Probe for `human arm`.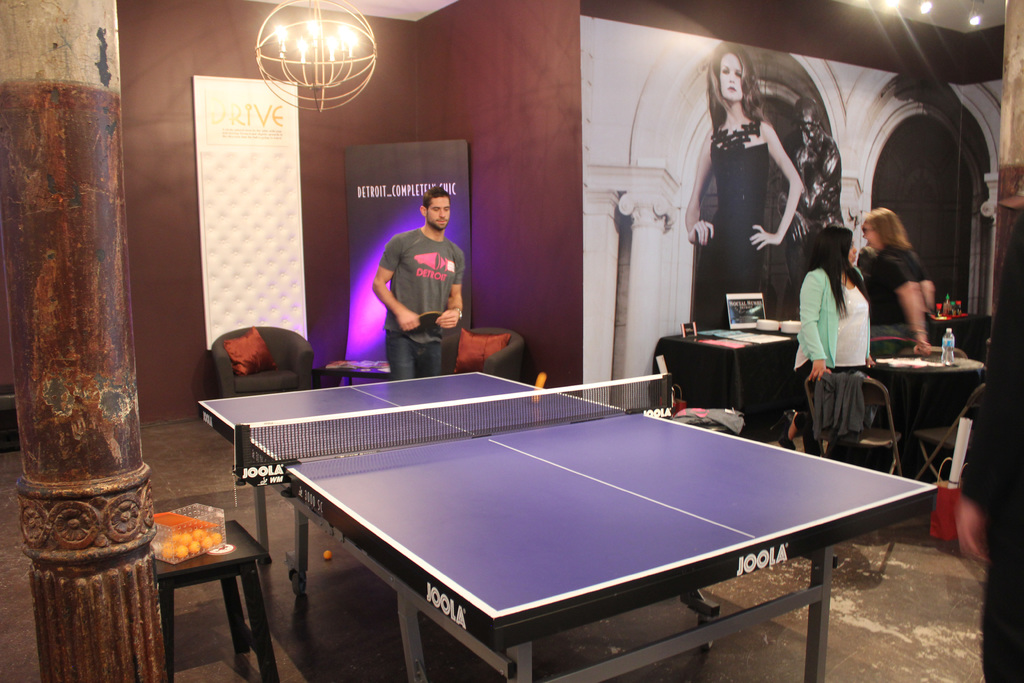
Probe result: [681, 120, 720, 247].
